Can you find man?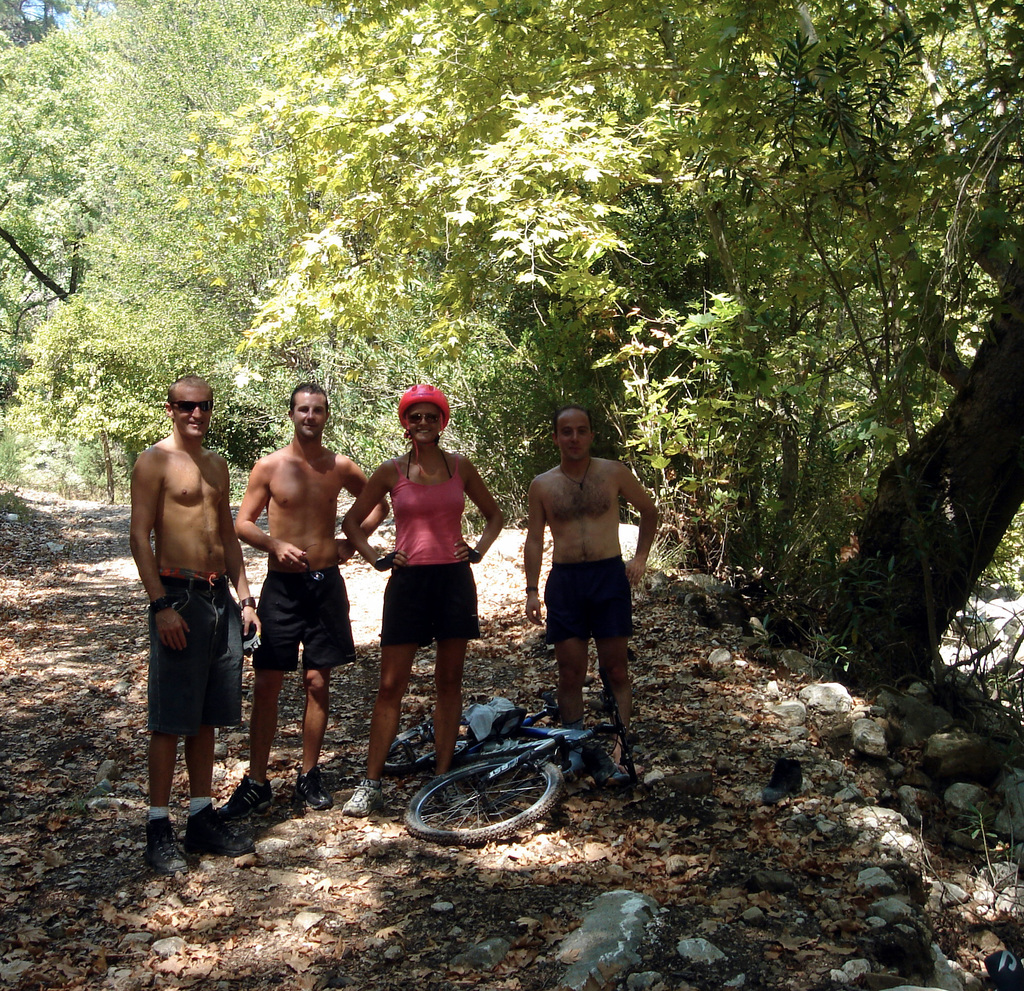
Yes, bounding box: <region>131, 375, 267, 878</region>.
